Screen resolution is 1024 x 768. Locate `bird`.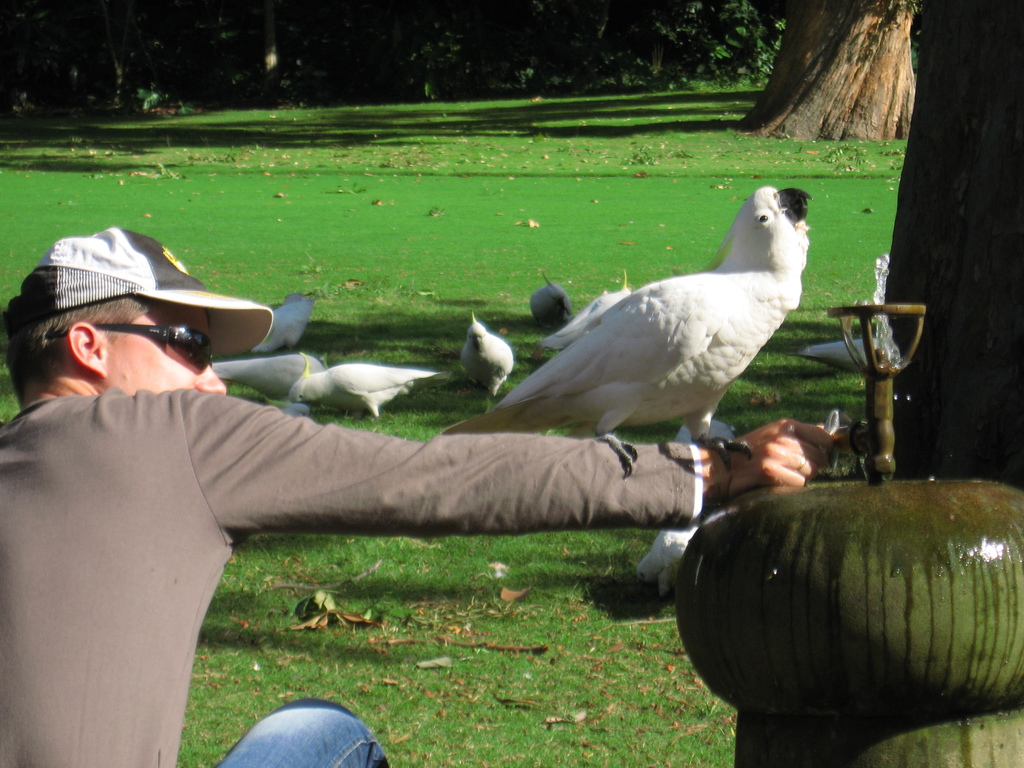
Rect(461, 315, 514, 404).
